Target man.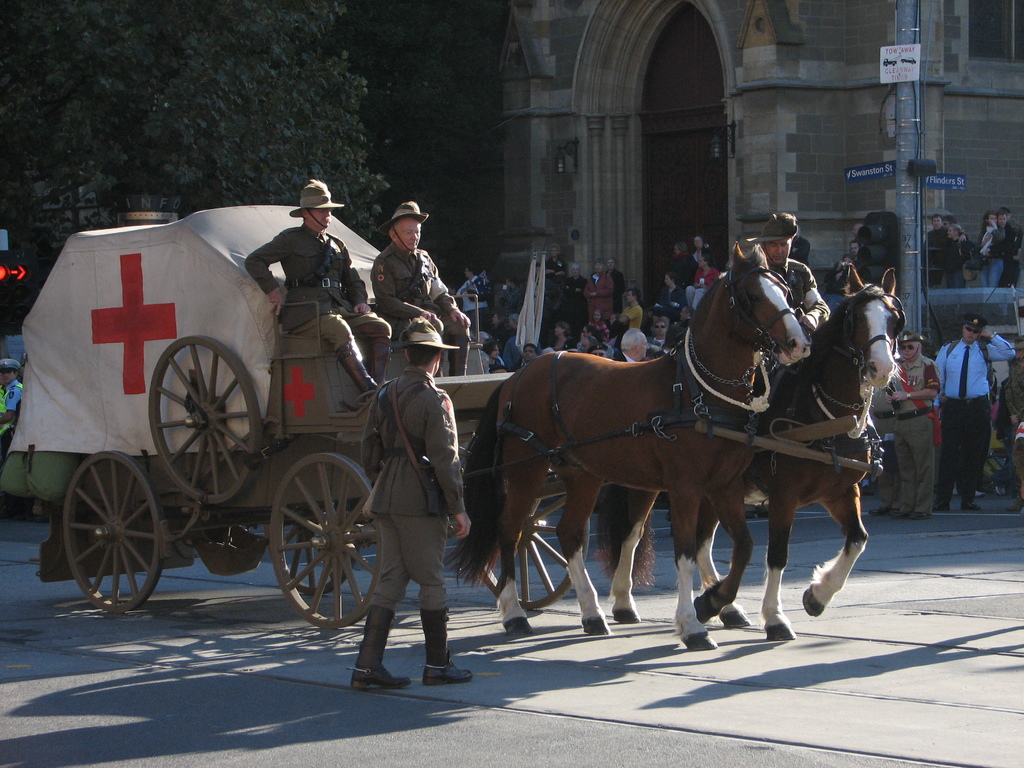
Target region: locate(351, 305, 479, 689).
